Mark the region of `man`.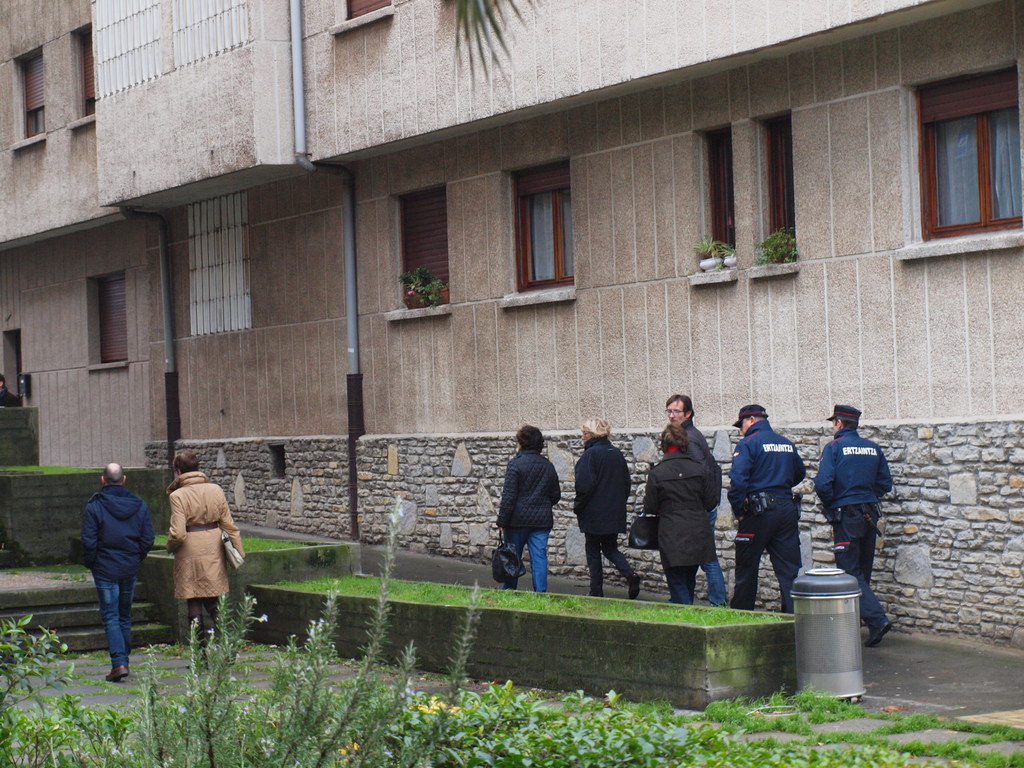
Region: select_region(813, 404, 897, 646).
